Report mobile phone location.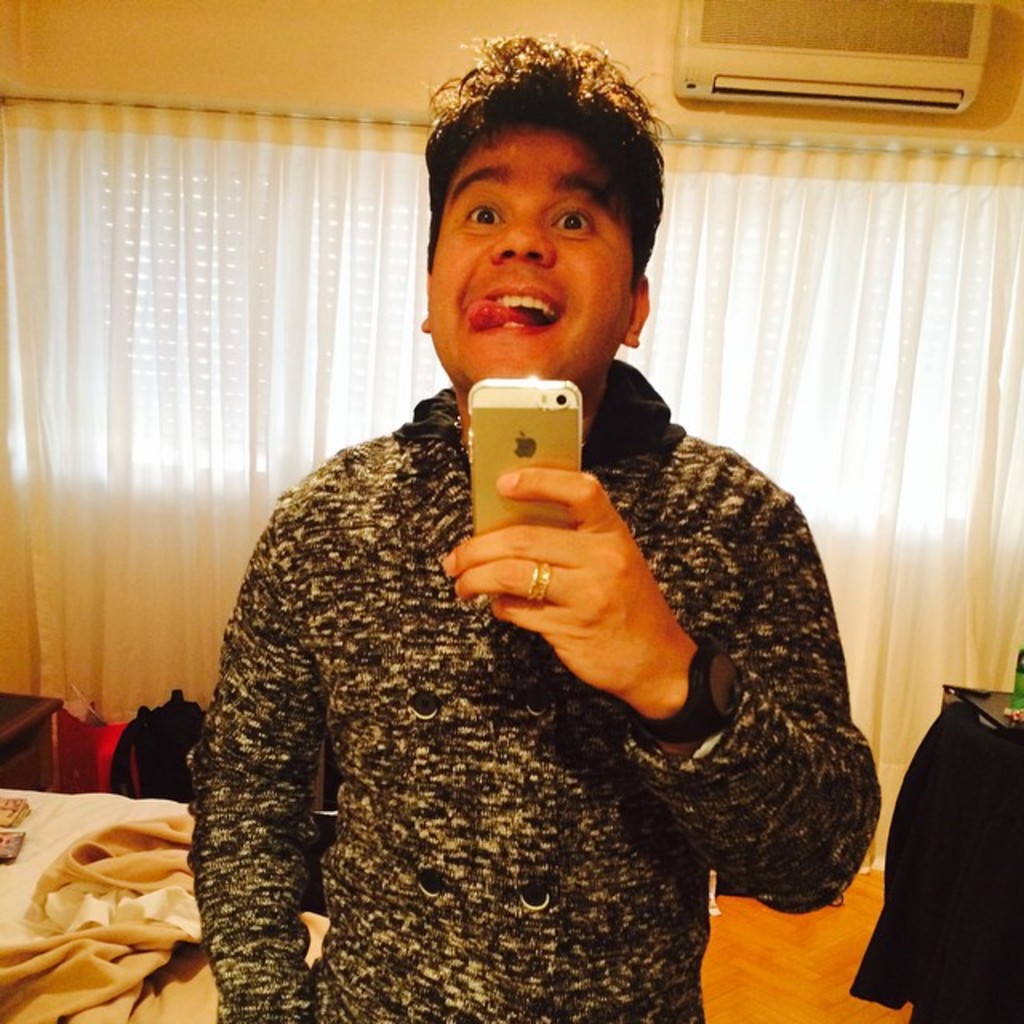
Report: <bbox>464, 379, 587, 534</bbox>.
